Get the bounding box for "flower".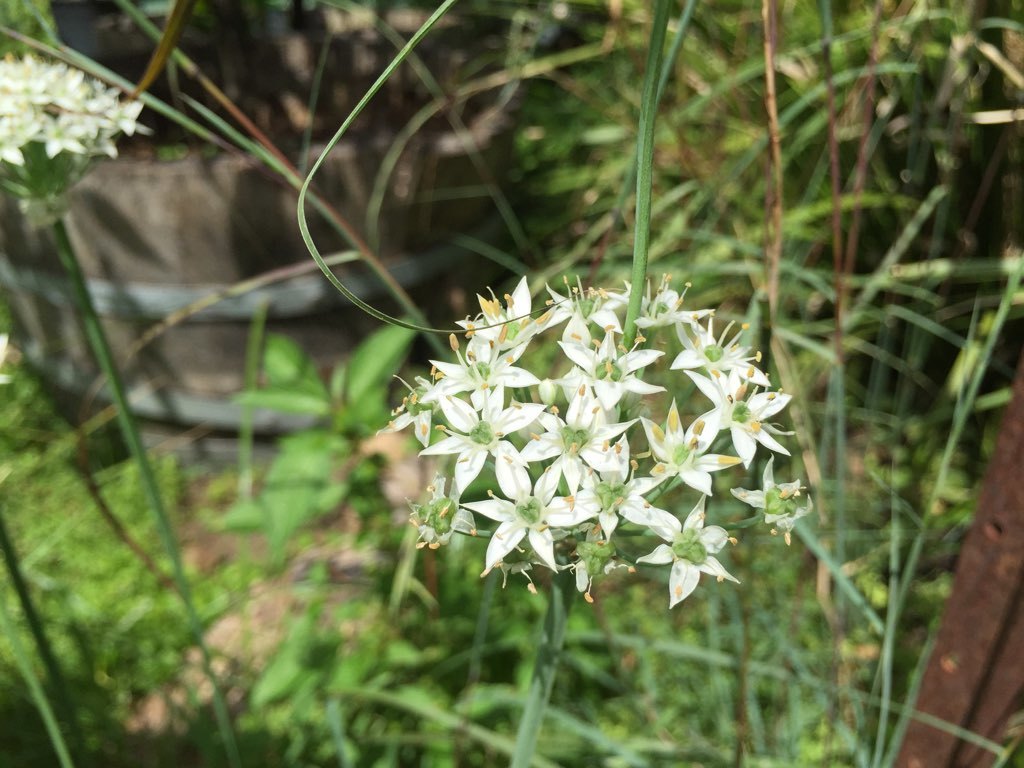
rect(731, 455, 812, 543).
